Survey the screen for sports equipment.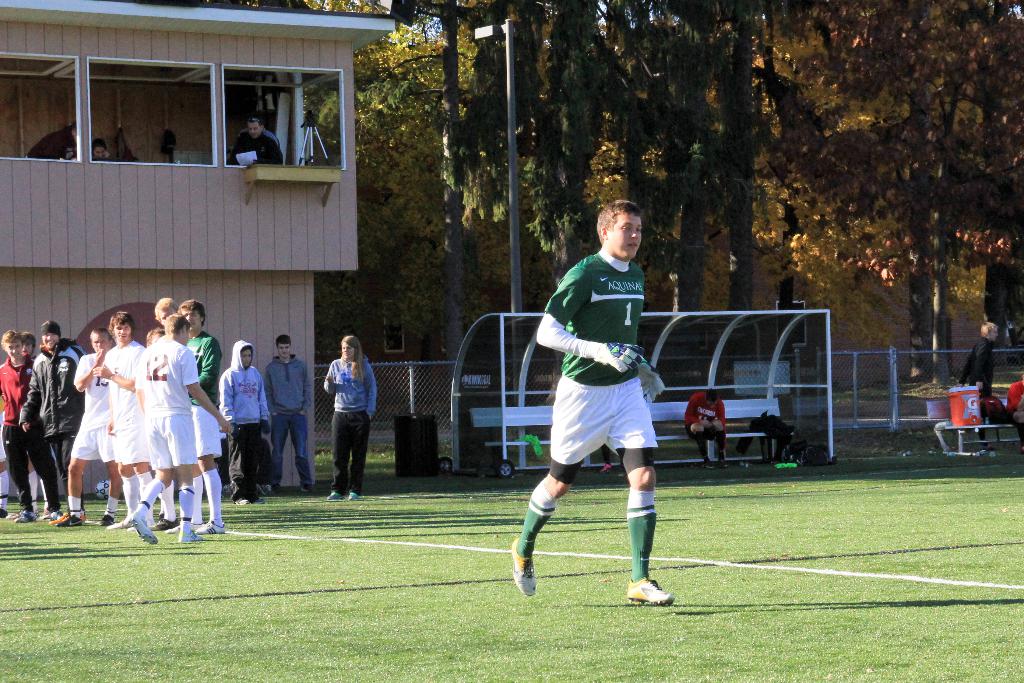
Survey found: bbox=(177, 531, 204, 541).
